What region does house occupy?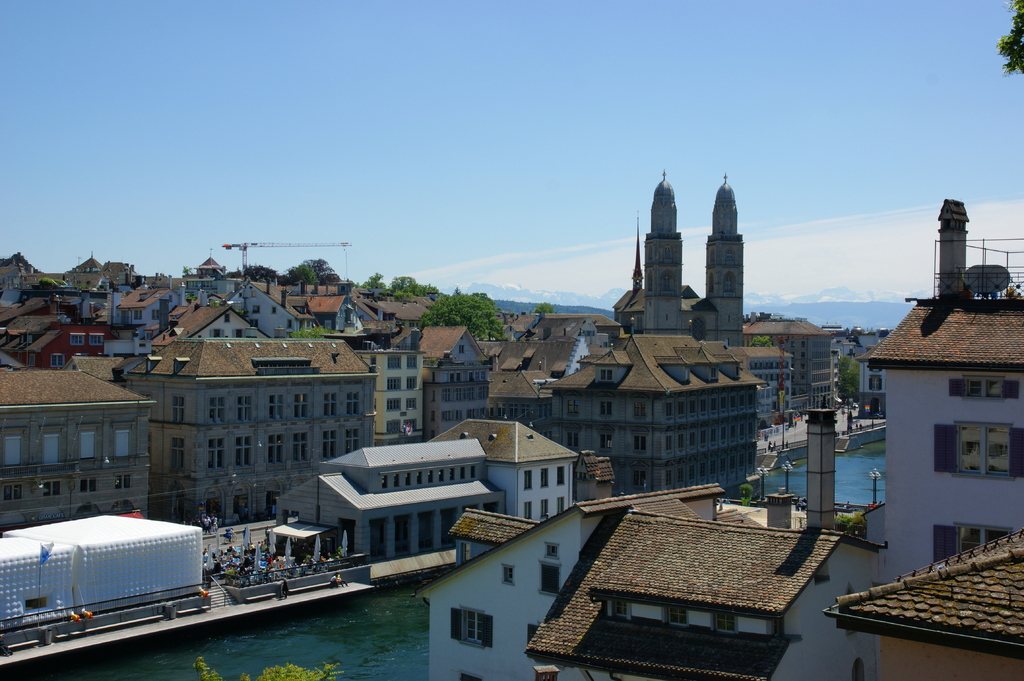
[35,515,193,612].
